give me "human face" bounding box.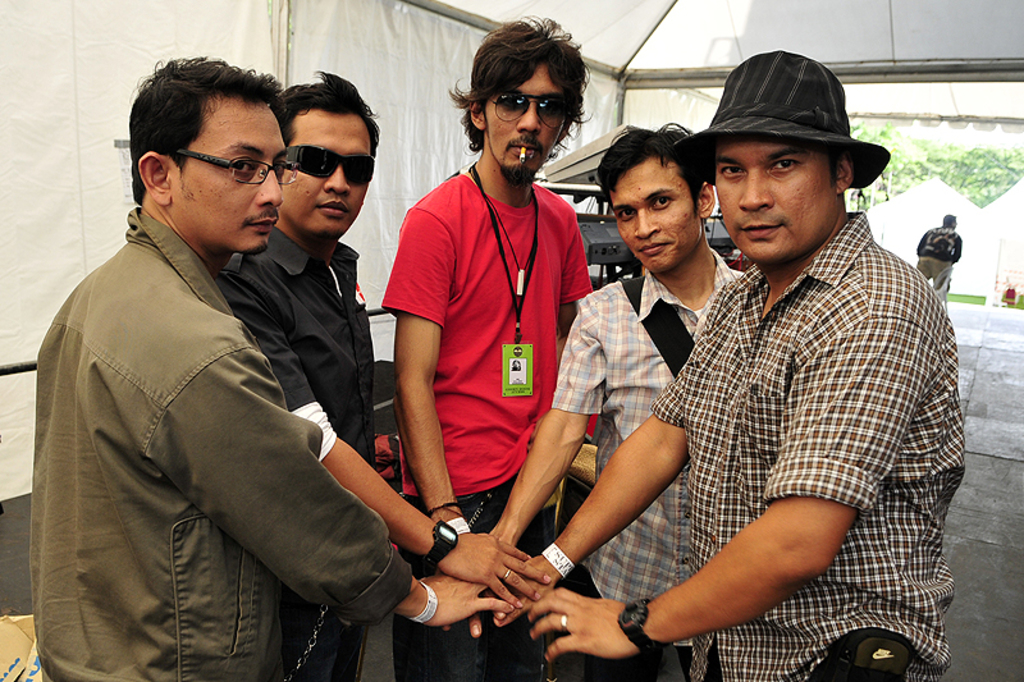
bbox(275, 107, 376, 248).
